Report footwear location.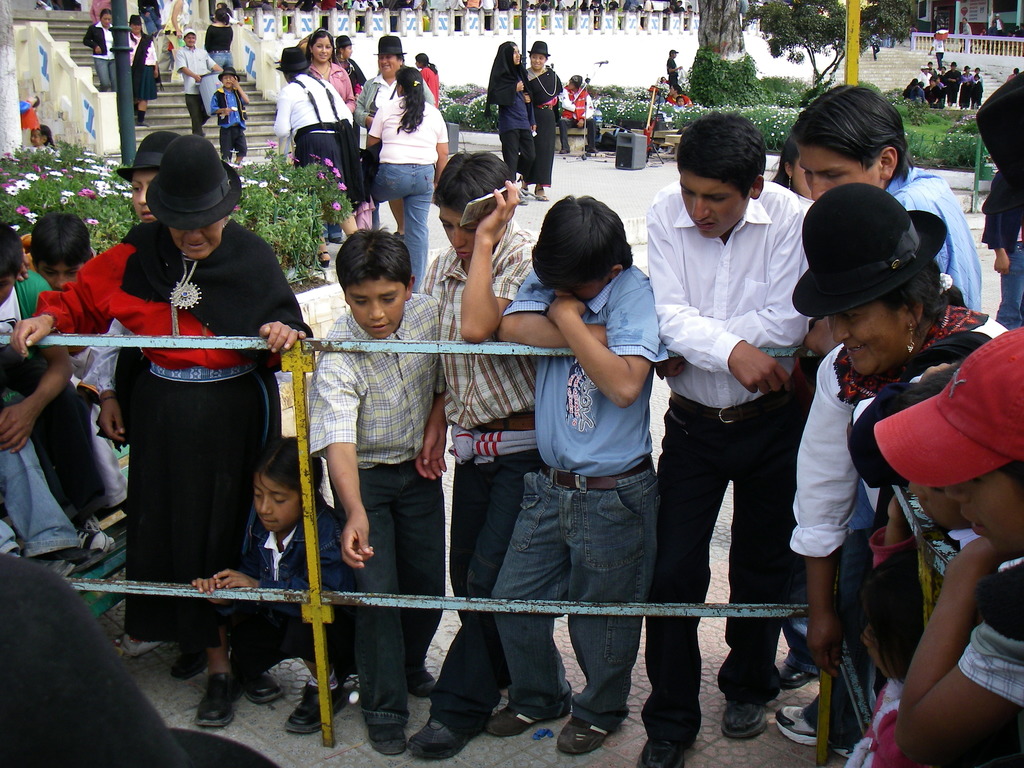
Report: locate(488, 680, 570, 735).
